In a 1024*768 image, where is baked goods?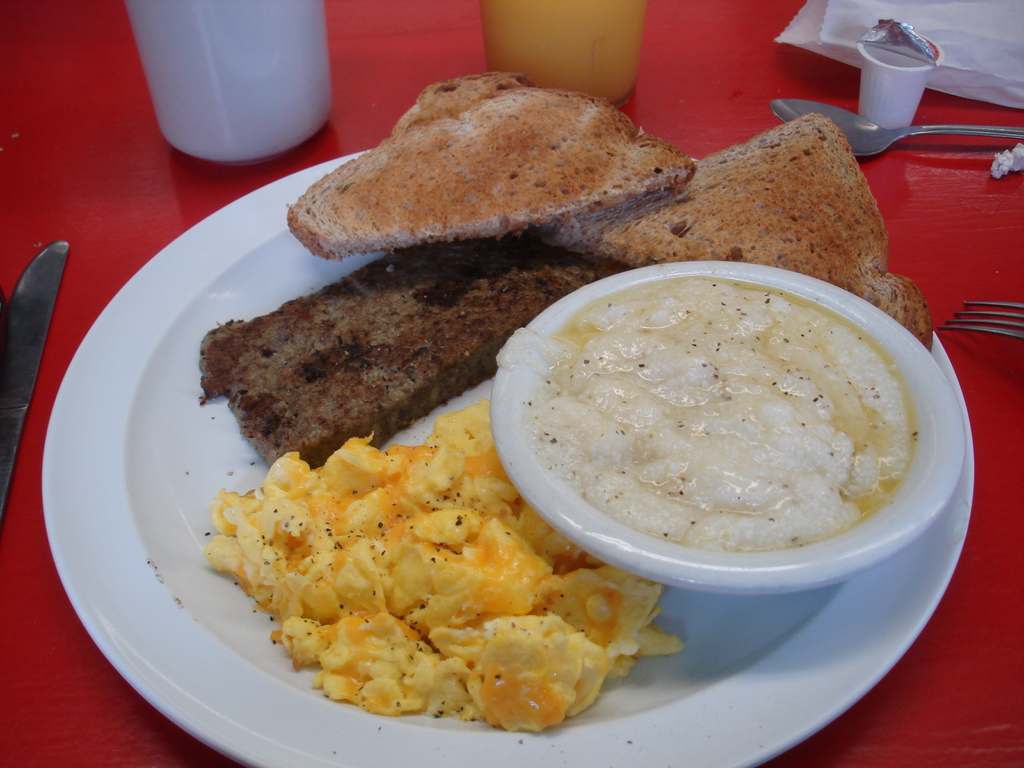
x1=287, y1=71, x2=697, y2=260.
